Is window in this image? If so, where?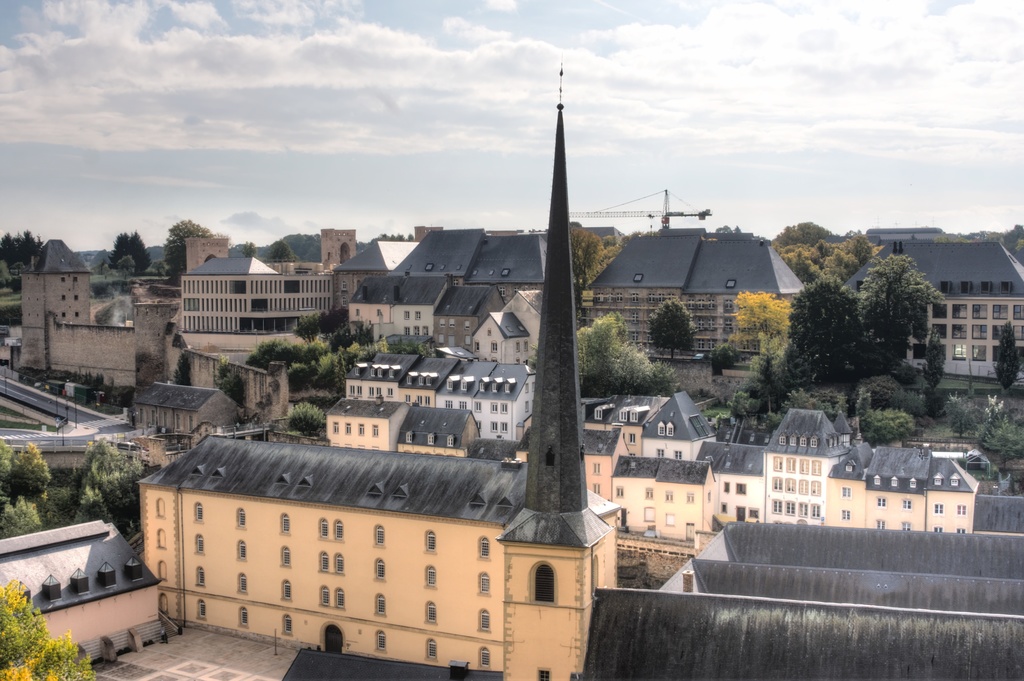
Yes, at {"x1": 282, "y1": 580, "x2": 296, "y2": 601}.
